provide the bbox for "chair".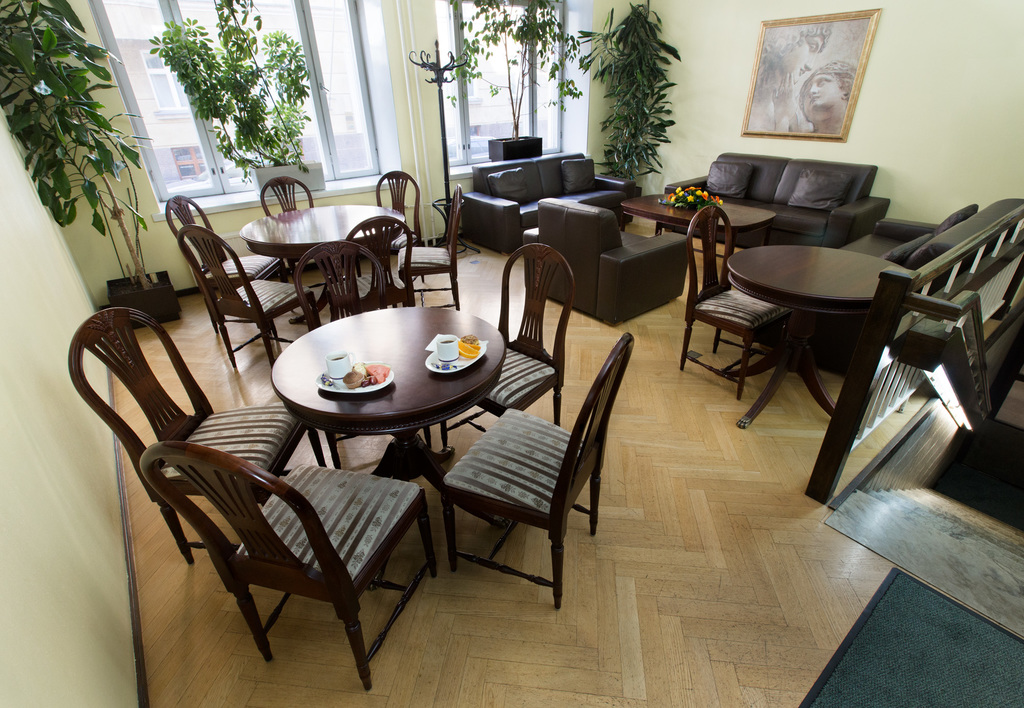
[left=139, top=443, right=436, bottom=692].
